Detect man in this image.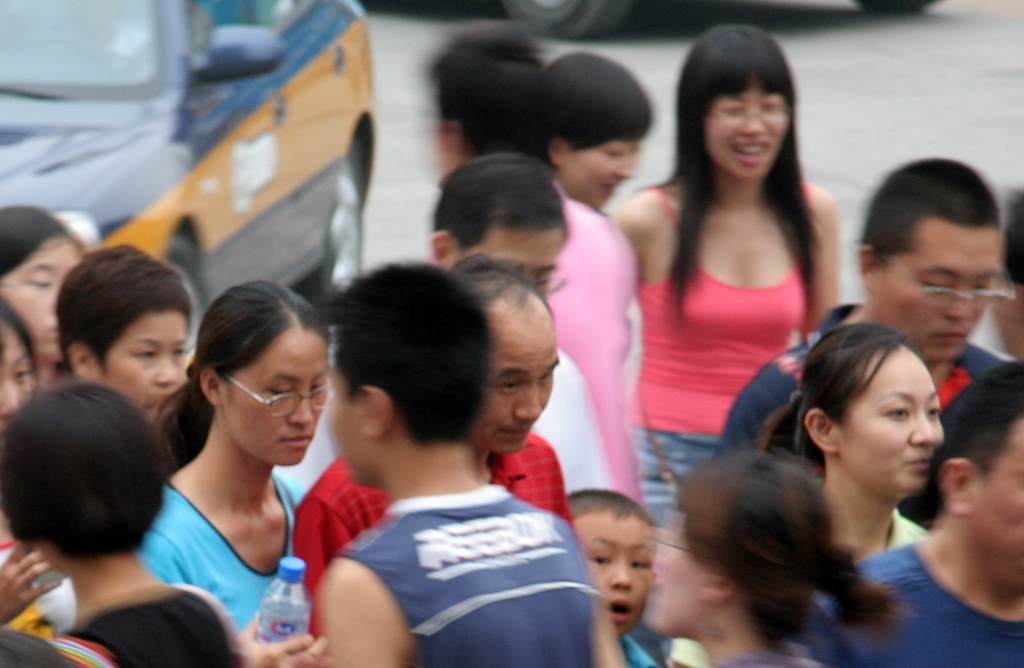
Detection: 715,159,1014,457.
